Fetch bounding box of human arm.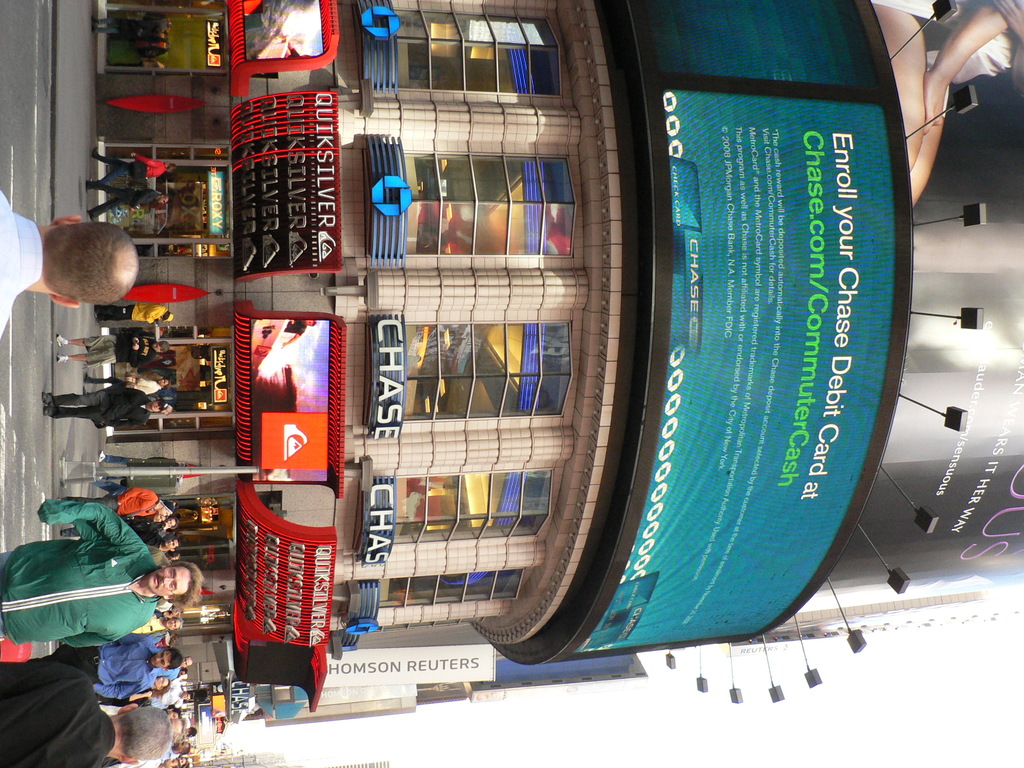
Bbox: l=129, t=342, r=155, b=368.
